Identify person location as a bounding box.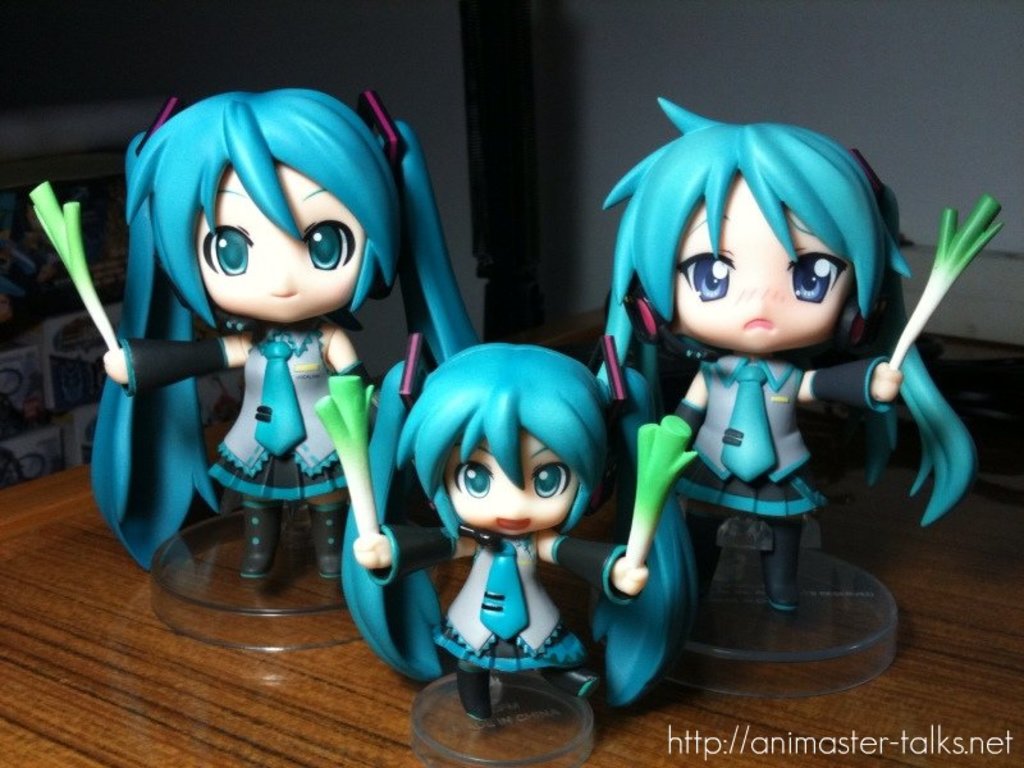
[590,95,979,616].
